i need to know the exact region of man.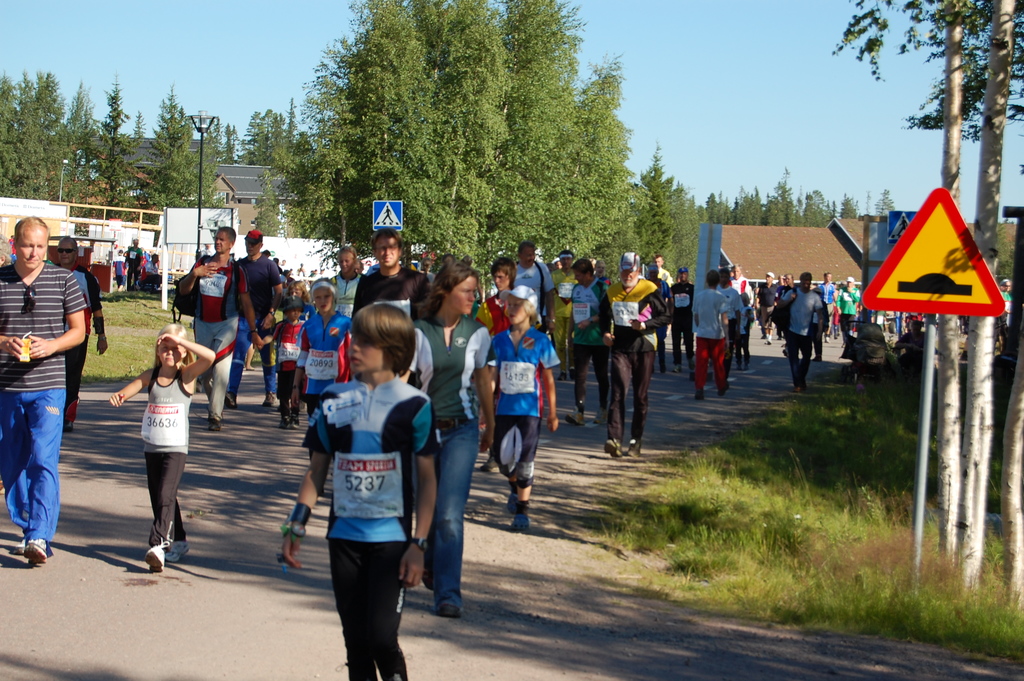
Region: [776, 272, 826, 394].
